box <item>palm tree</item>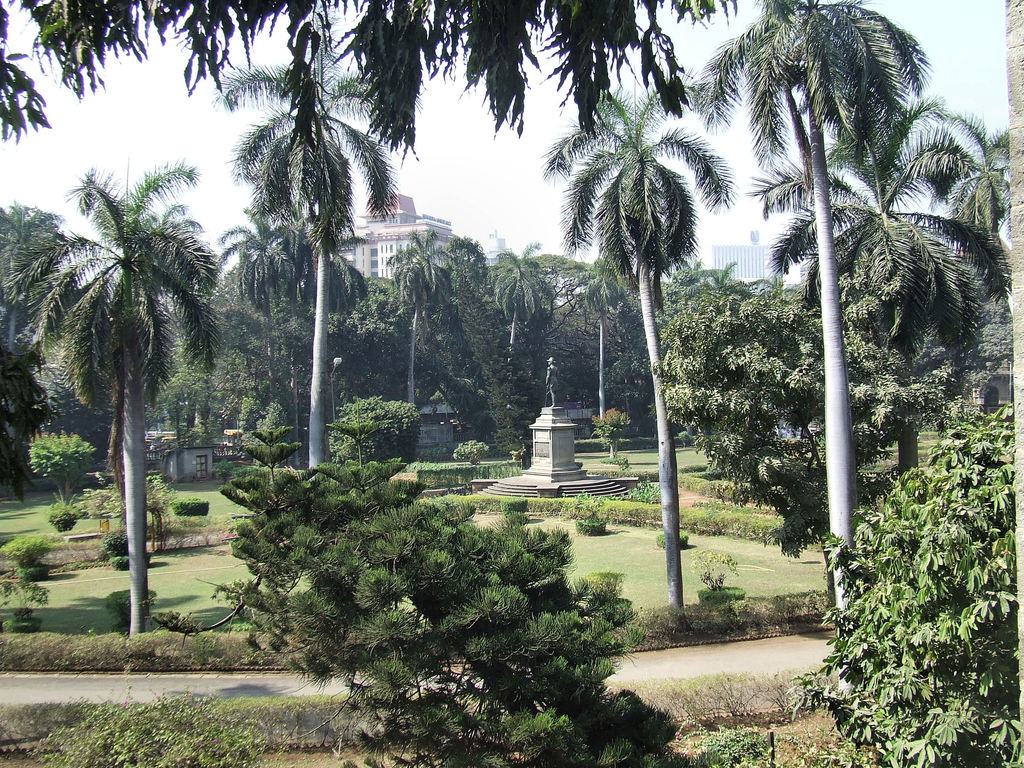
locate(686, 0, 928, 688)
